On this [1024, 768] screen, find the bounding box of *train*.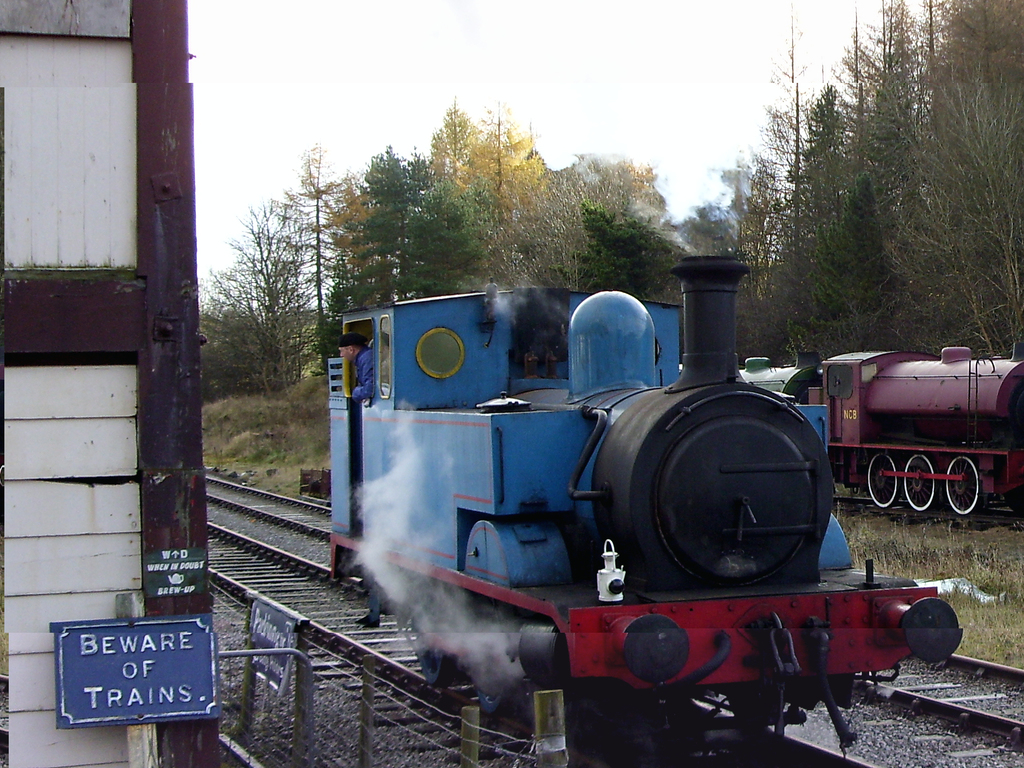
Bounding box: {"x1": 333, "y1": 257, "x2": 963, "y2": 767}.
